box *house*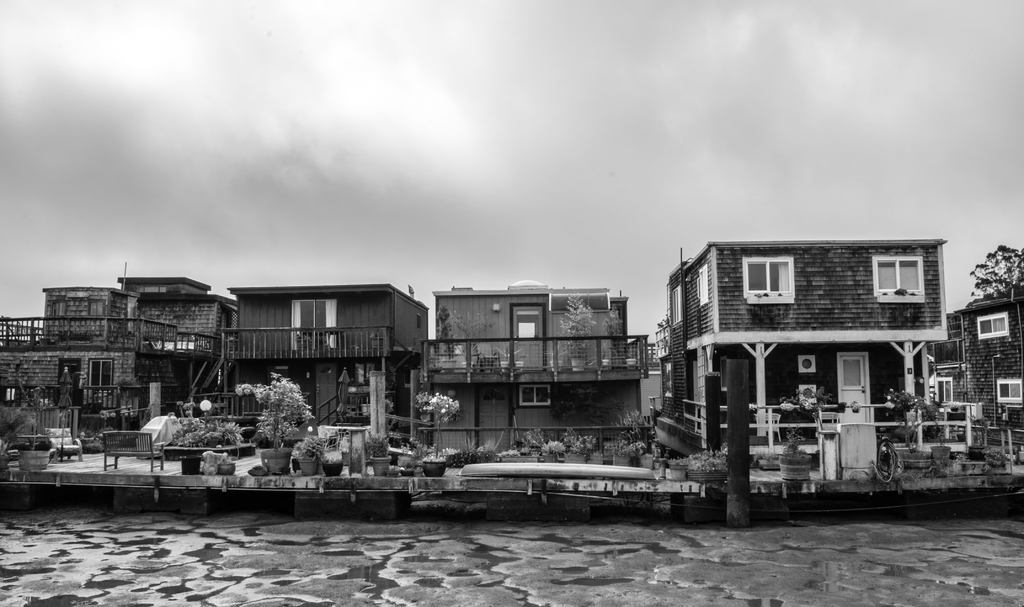
locate(235, 277, 431, 422)
